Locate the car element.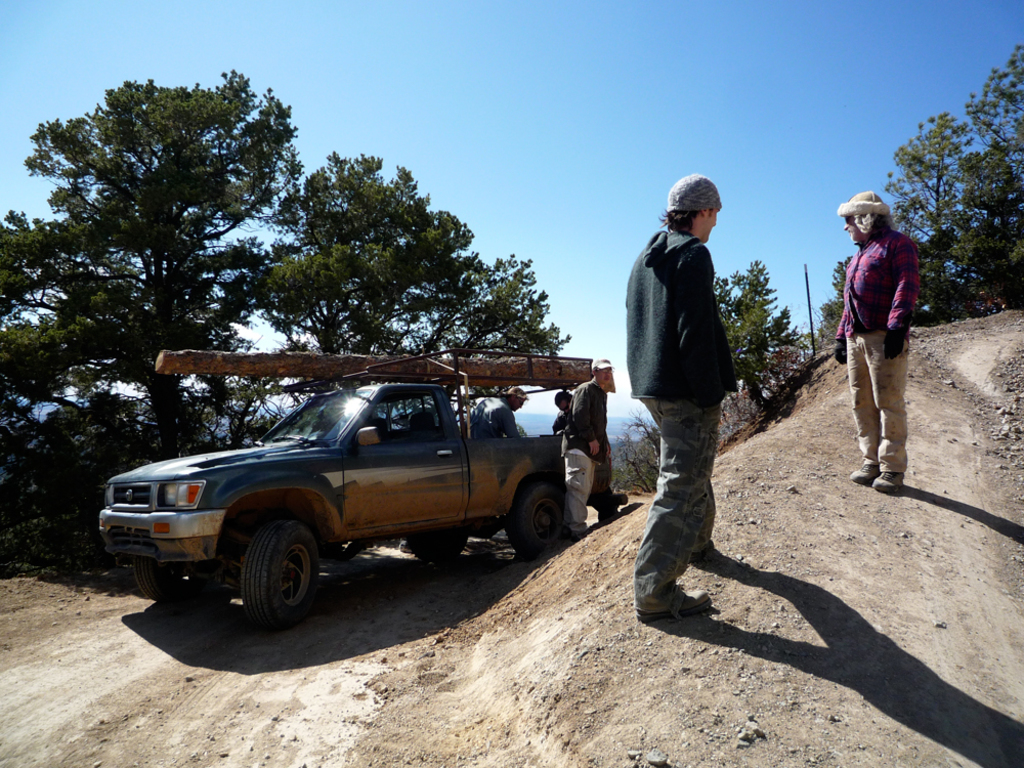
Element bbox: bbox=(90, 360, 596, 627).
